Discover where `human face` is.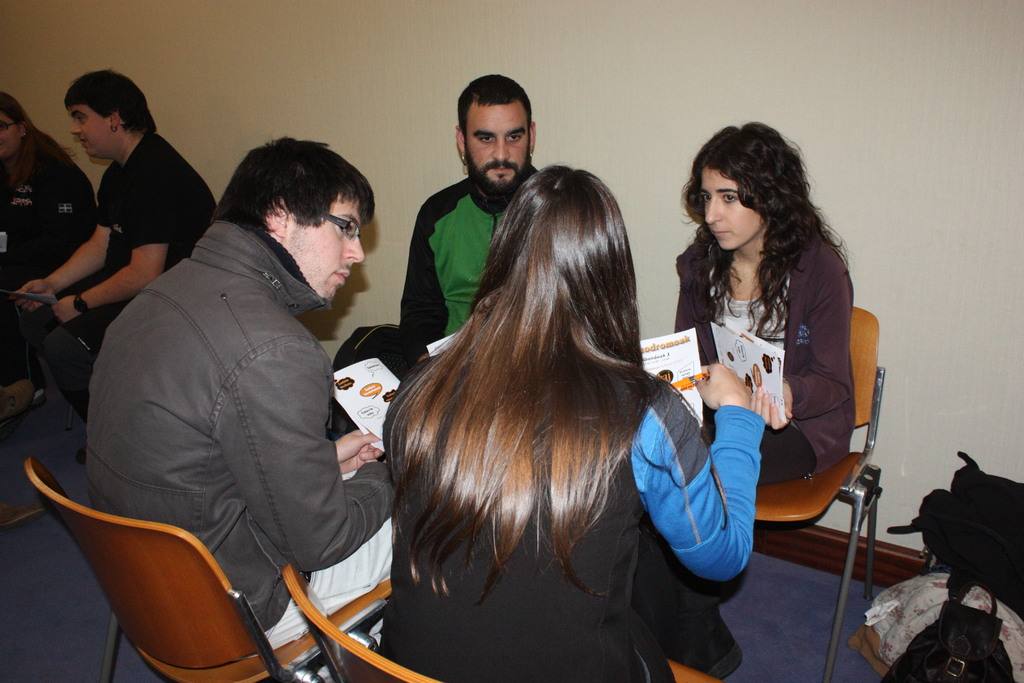
Discovered at bbox=[71, 104, 108, 154].
